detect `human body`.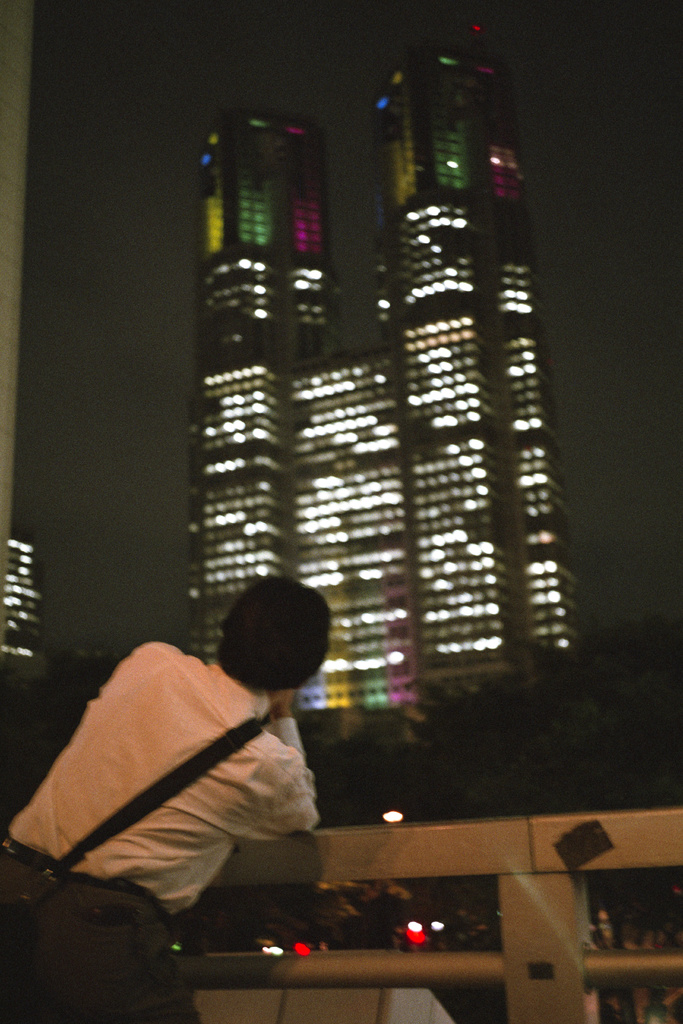
Detected at [x1=5, y1=593, x2=369, y2=970].
